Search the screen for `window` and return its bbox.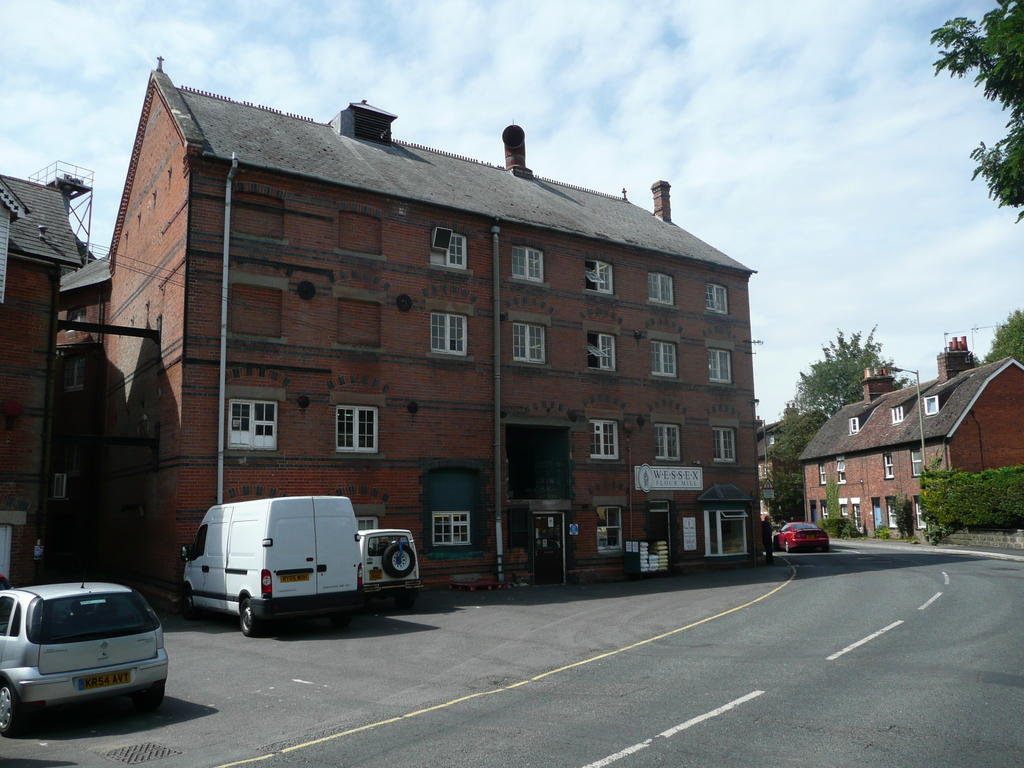
Found: (left=360, top=516, right=381, bottom=532).
